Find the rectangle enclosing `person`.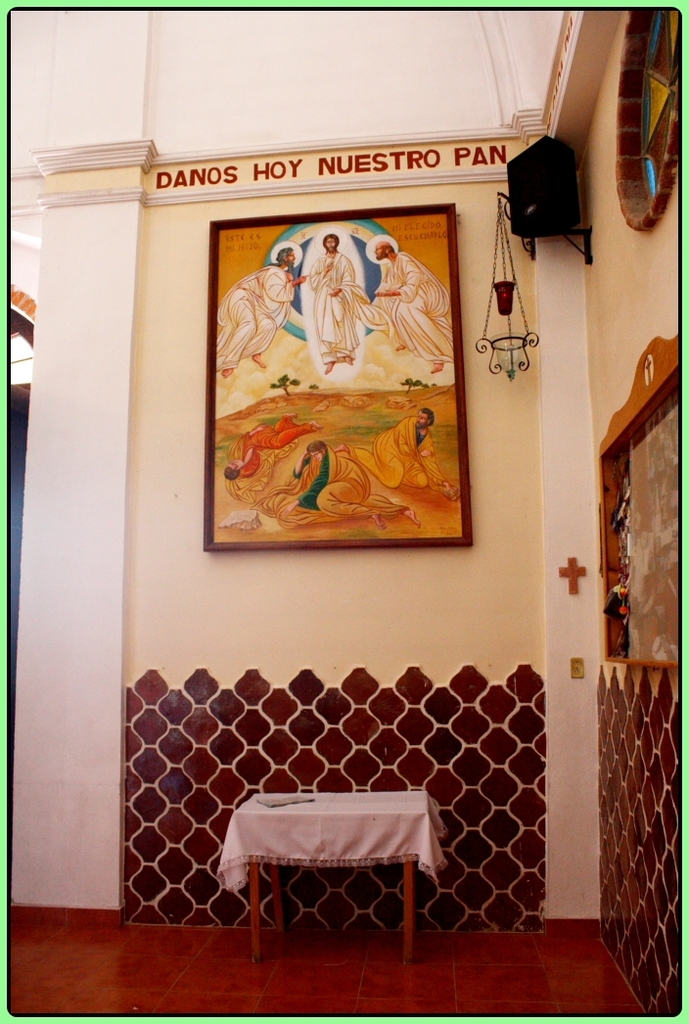
l=272, t=442, r=366, b=516.
